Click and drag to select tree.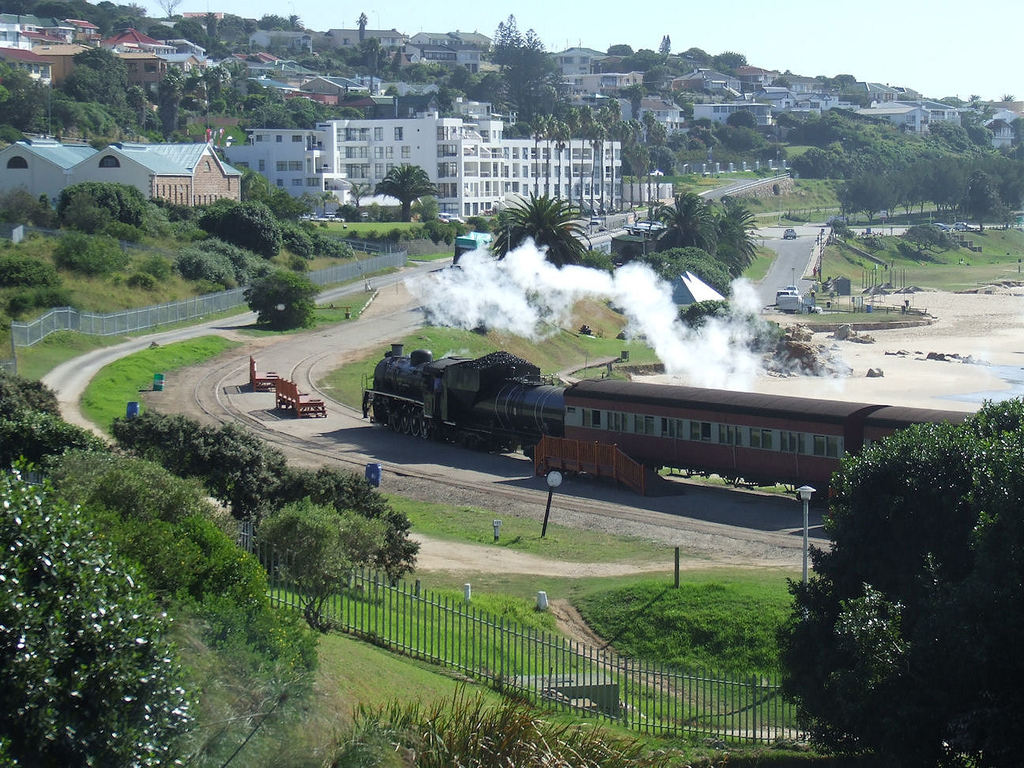
Selection: [left=898, top=160, right=917, bottom=216].
